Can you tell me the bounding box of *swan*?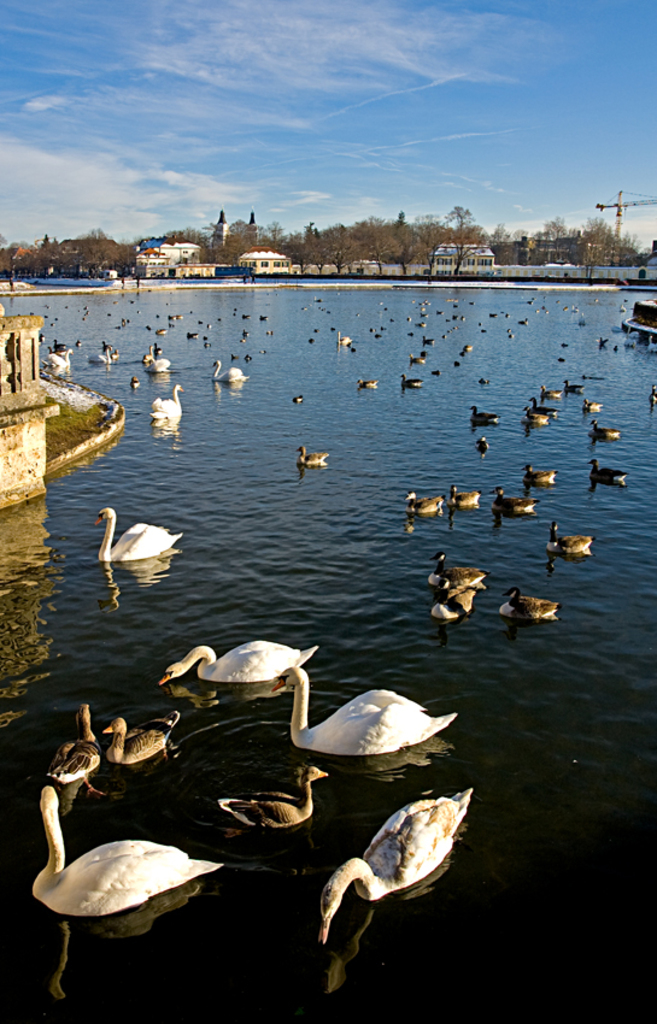
{"left": 153, "top": 383, "right": 183, "bottom": 422}.
